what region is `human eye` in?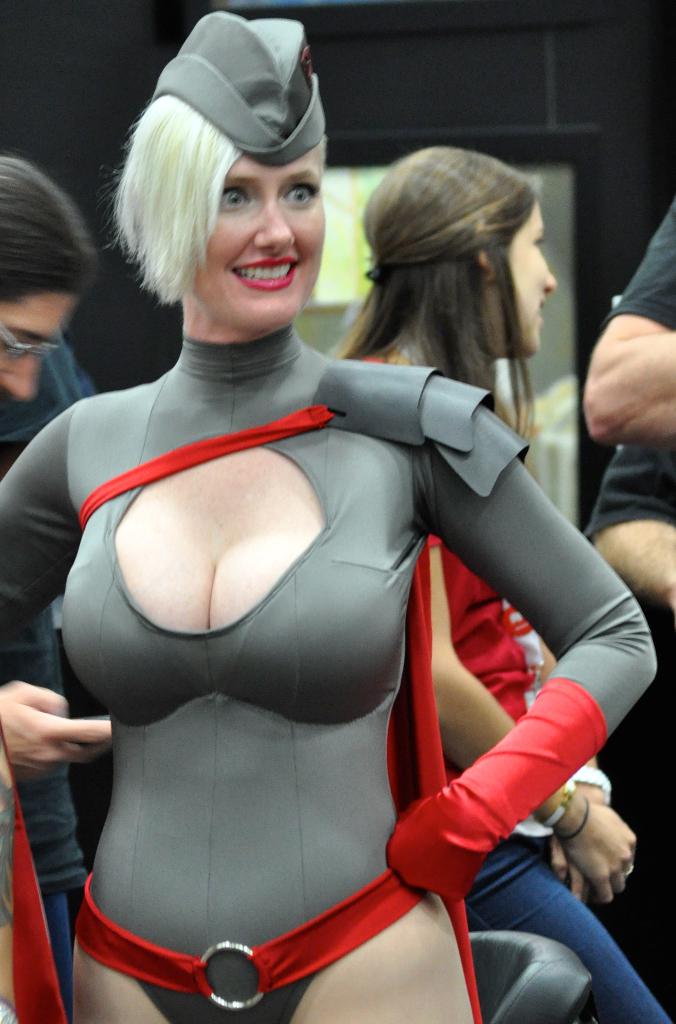
[x1=276, y1=168, x2=311, y2=197].
